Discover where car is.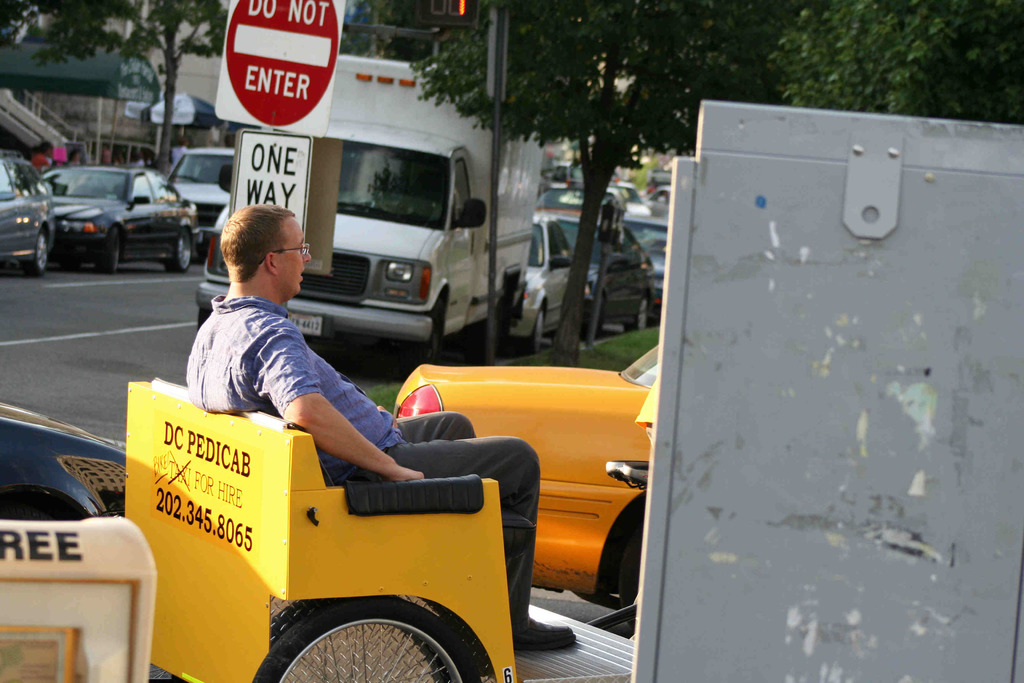
Discovered at <region>0, 145, 56, 283</region>.
